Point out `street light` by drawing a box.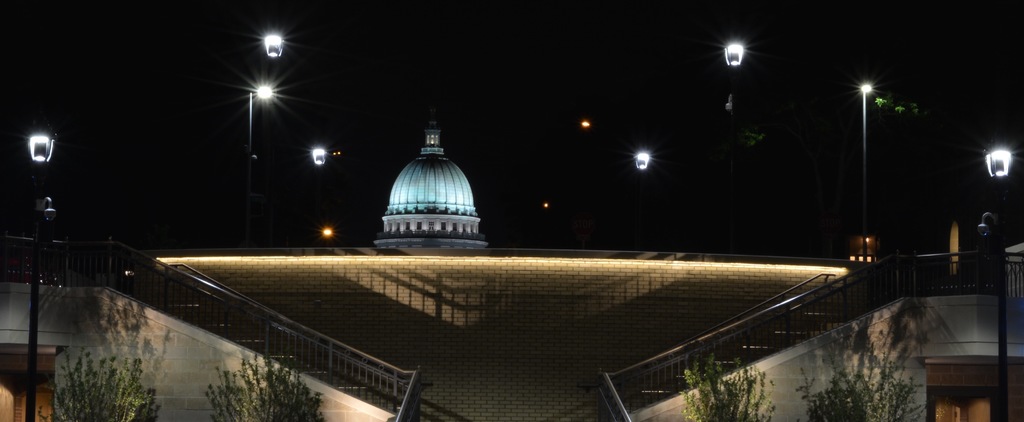
bbox=(632, 144, 659, 244).
